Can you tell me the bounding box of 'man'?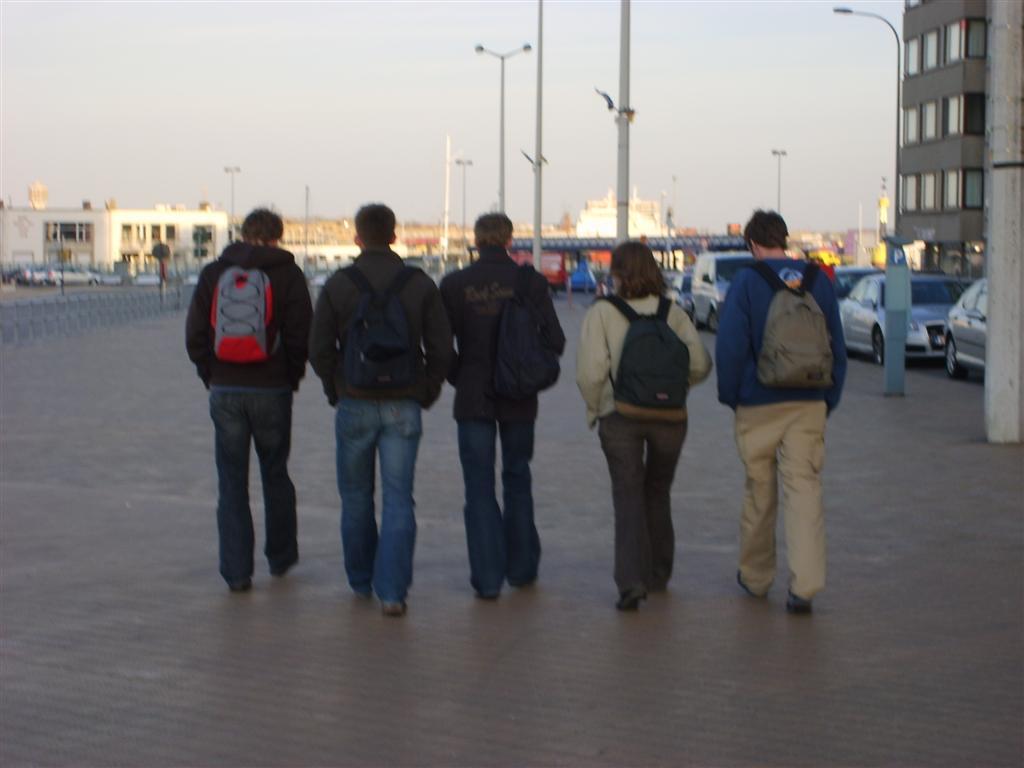
left=307, top=203, right=459, bottom=608.
